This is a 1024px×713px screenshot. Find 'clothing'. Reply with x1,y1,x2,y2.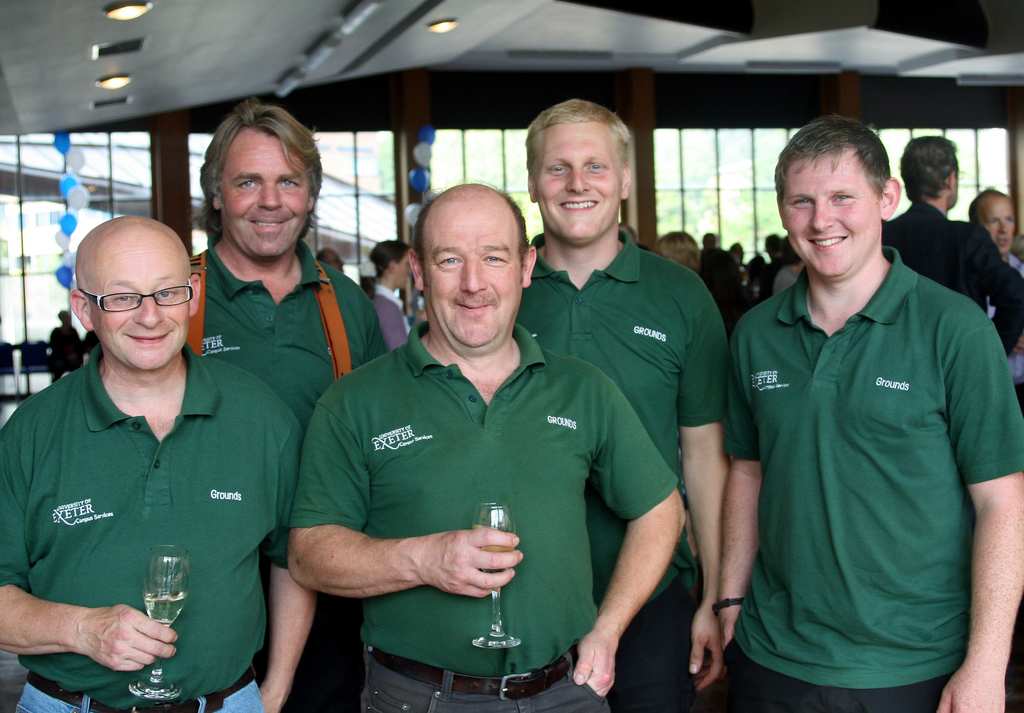
721,209,1008,684.
